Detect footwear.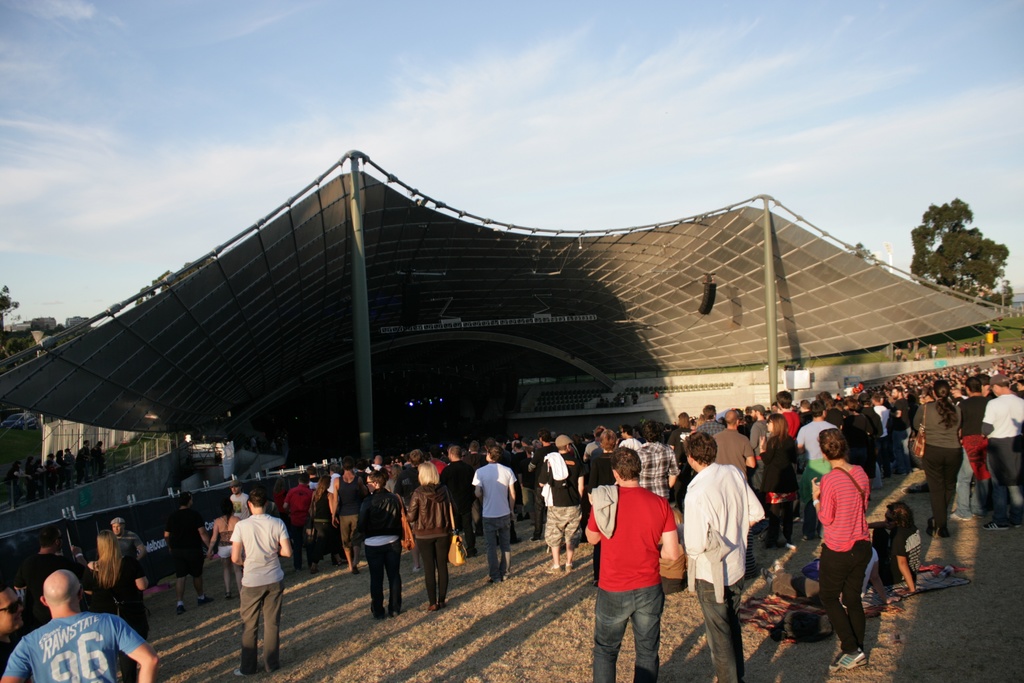
Detected at x1=827, y1=653, x2=872, y2=670.
